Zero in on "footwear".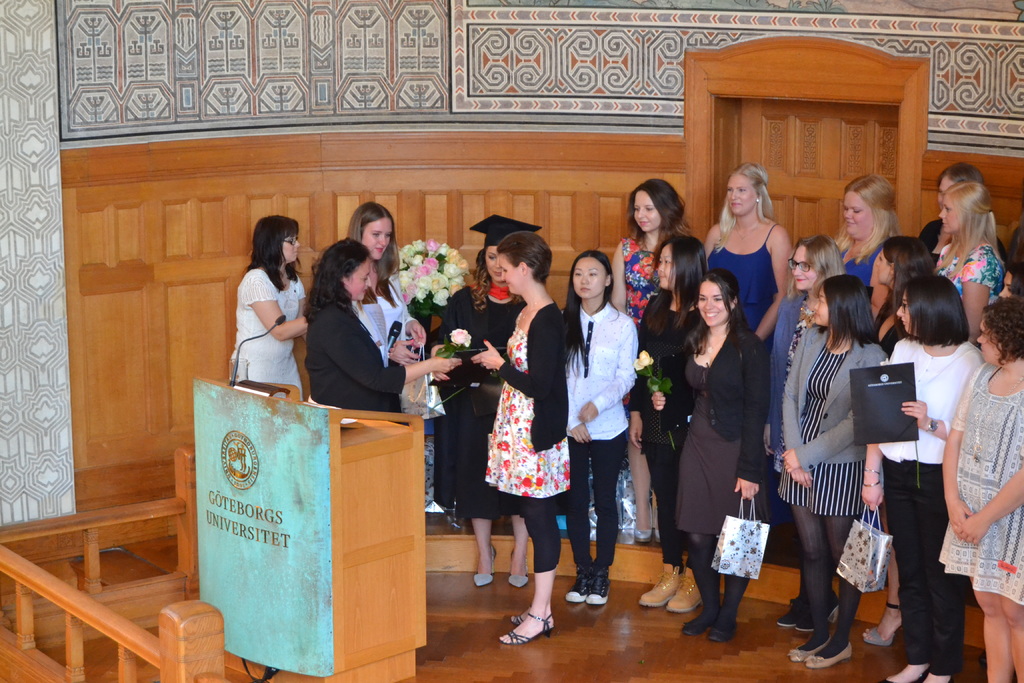
Zeroed in: 567, 549, 591, 604.
